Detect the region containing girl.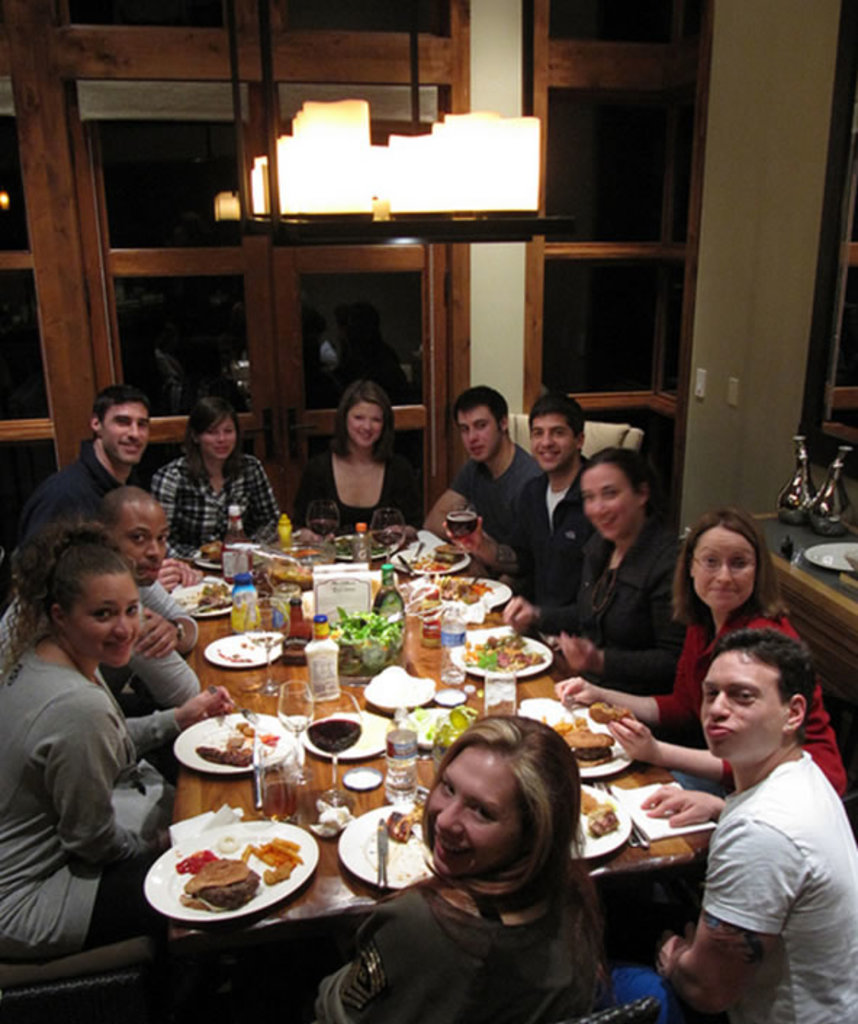
(x1=0, y1=527, x2=232, y2=953).
